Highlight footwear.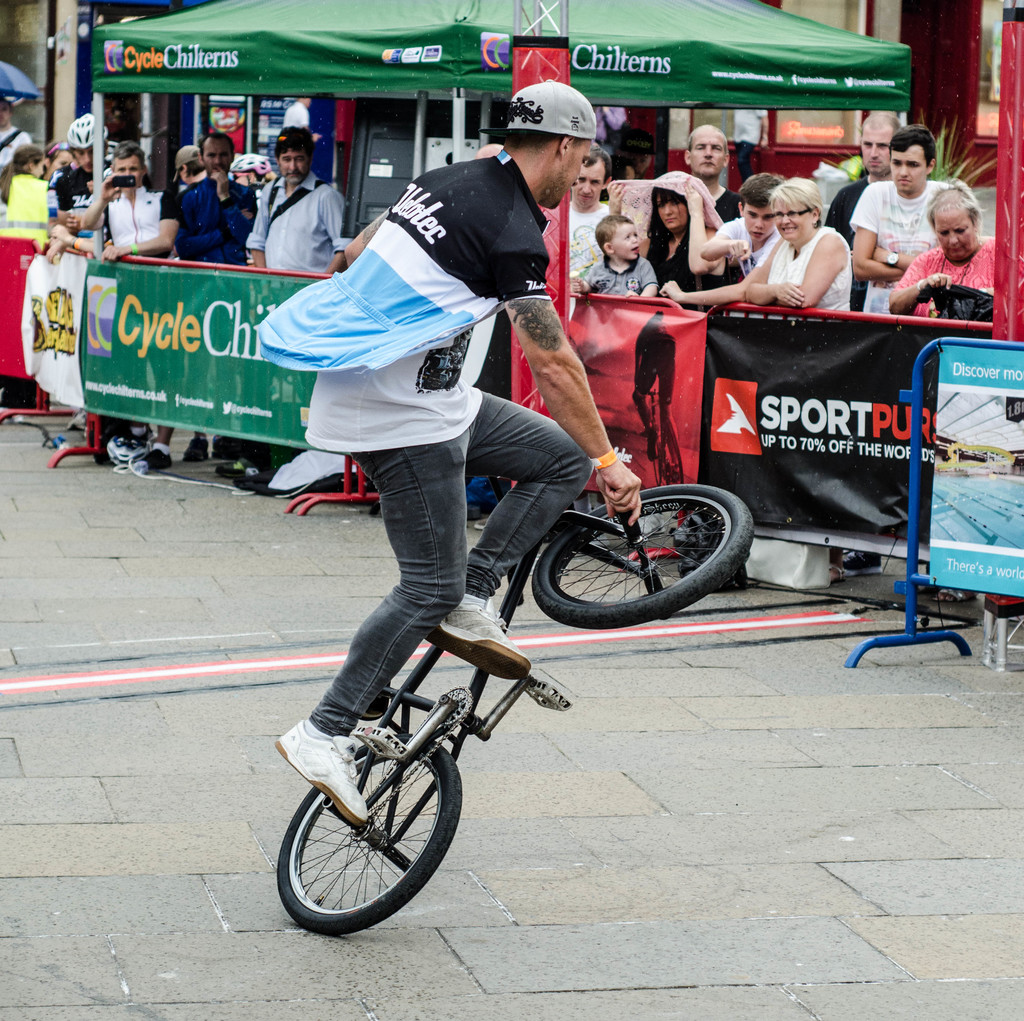
Highlighted region: (x1=59, y1=408, x2=97, y2=441).
